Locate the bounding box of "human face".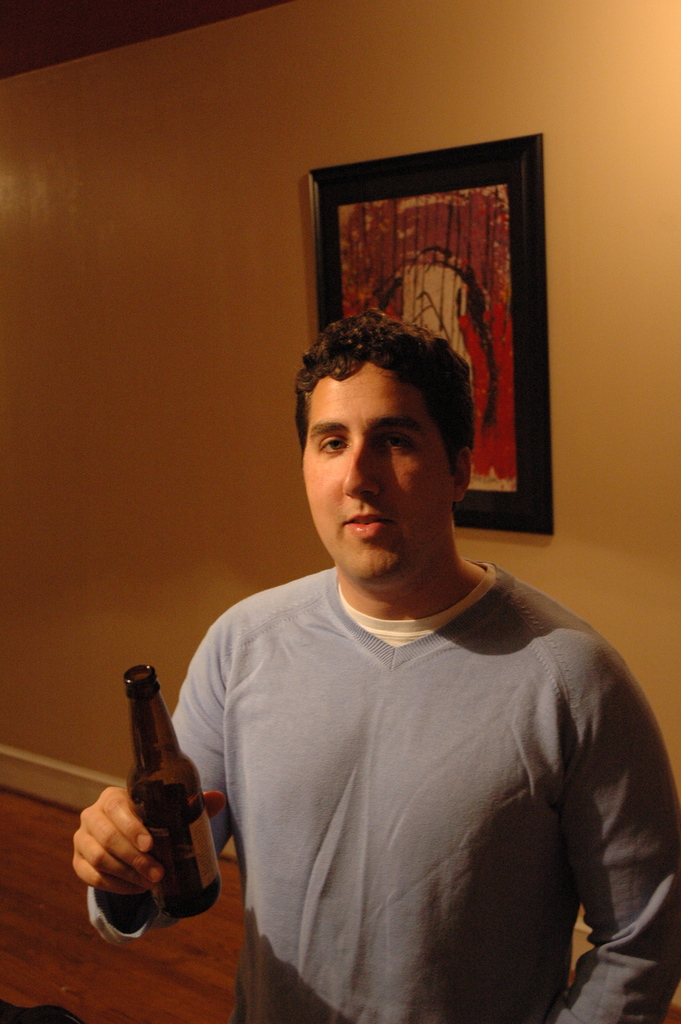
Bounding box: [302, 360, 456, 586].
